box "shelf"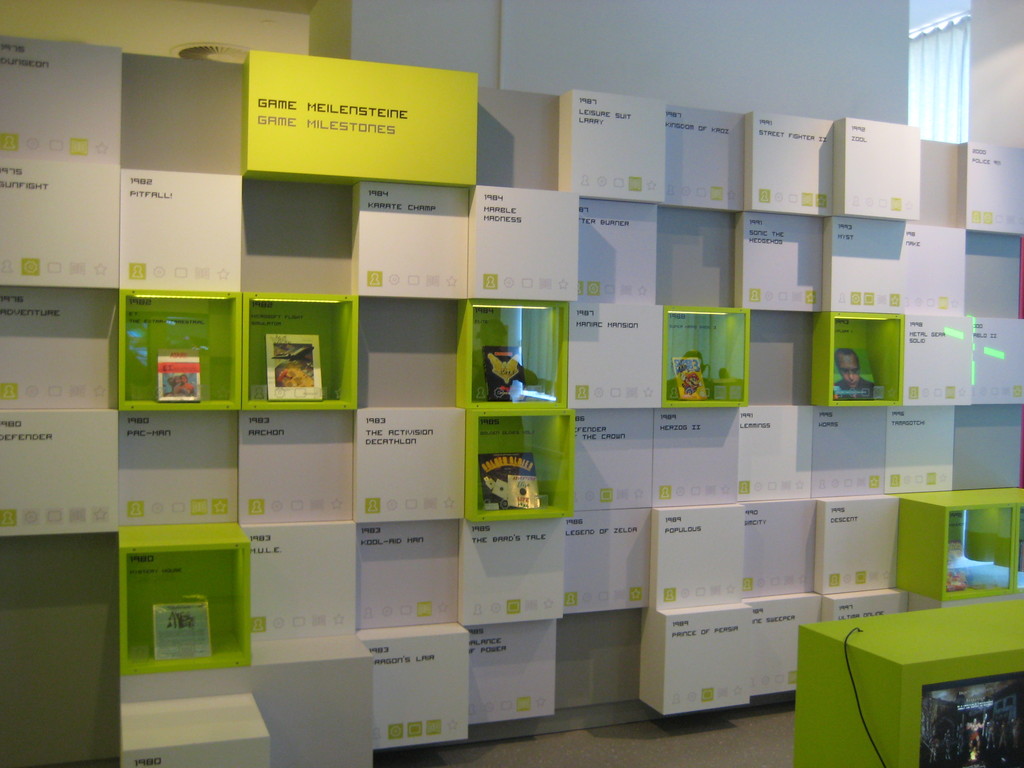
x1=113, y1=417, x2=236, y2=533
